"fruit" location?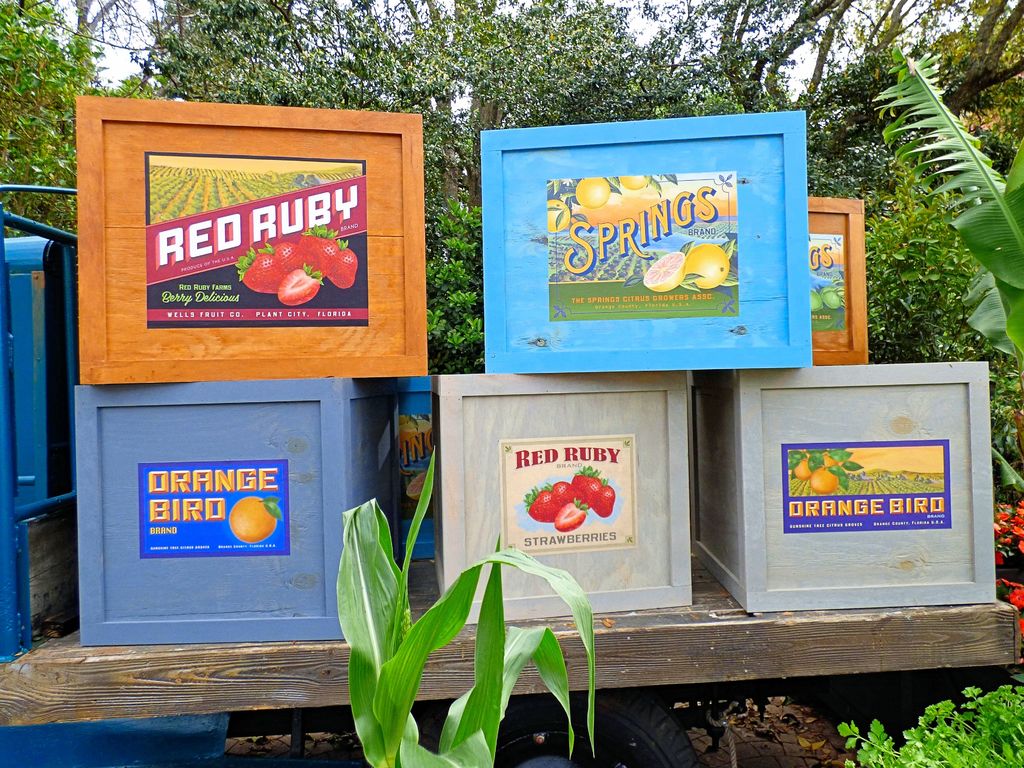
box(642, 250, 687, 295)
